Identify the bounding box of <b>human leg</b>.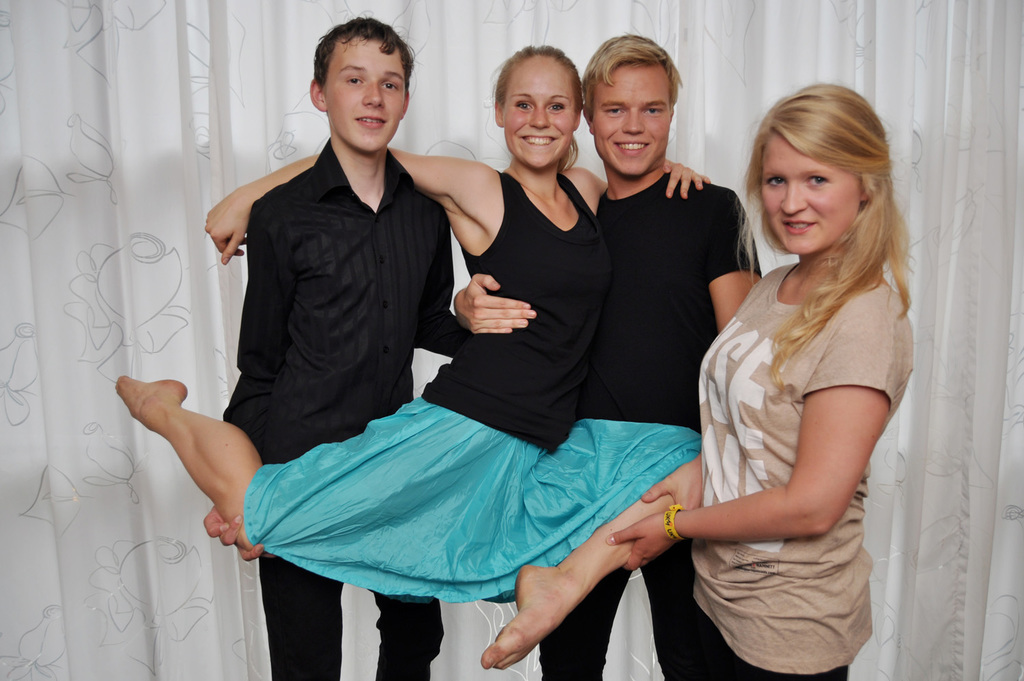
(371,597,449,680).
